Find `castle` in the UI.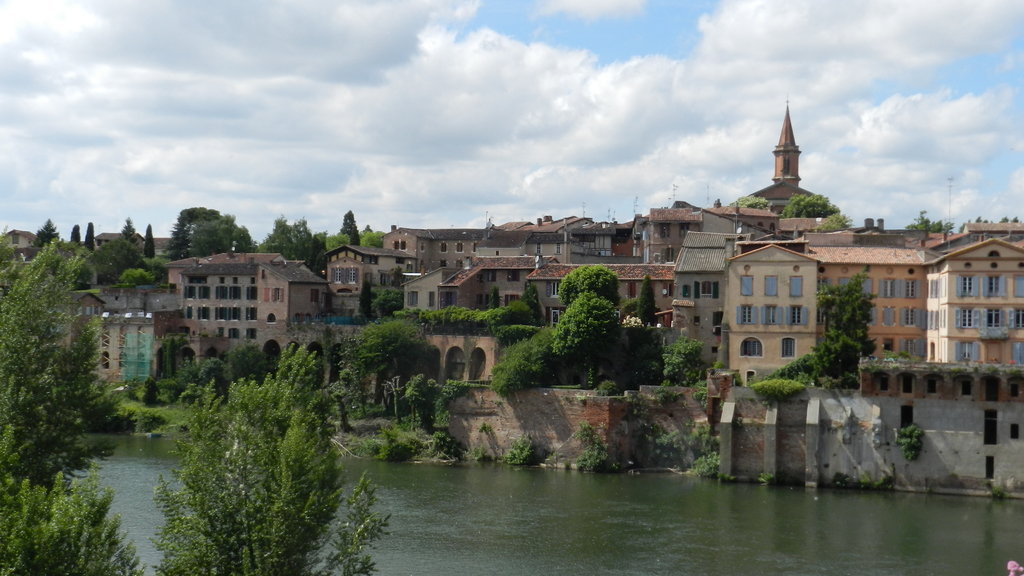
UI element at (left=65, top=211, right=378, bottom=400).
